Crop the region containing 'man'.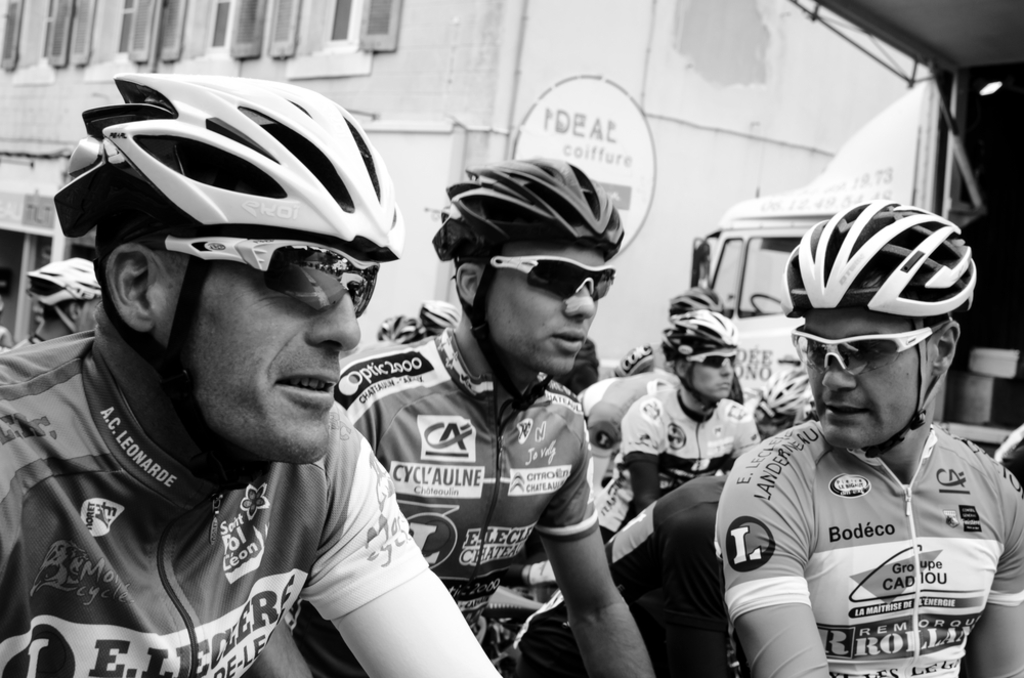
Crop region: box=[586, 297, 770, 599].
